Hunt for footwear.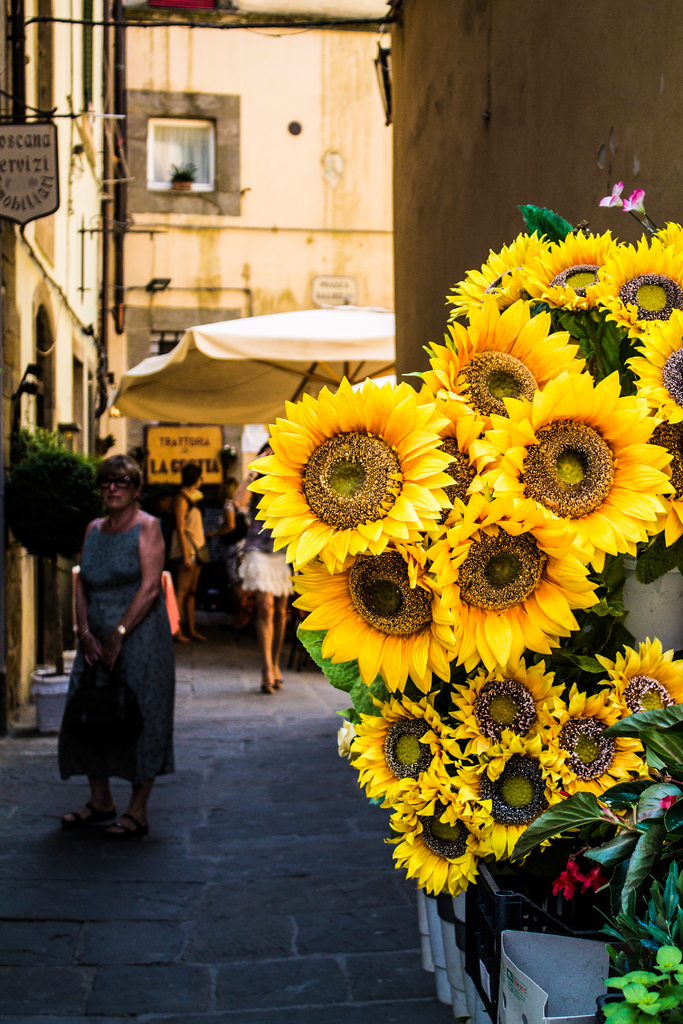
Hunted down at (63,796,116,833).
